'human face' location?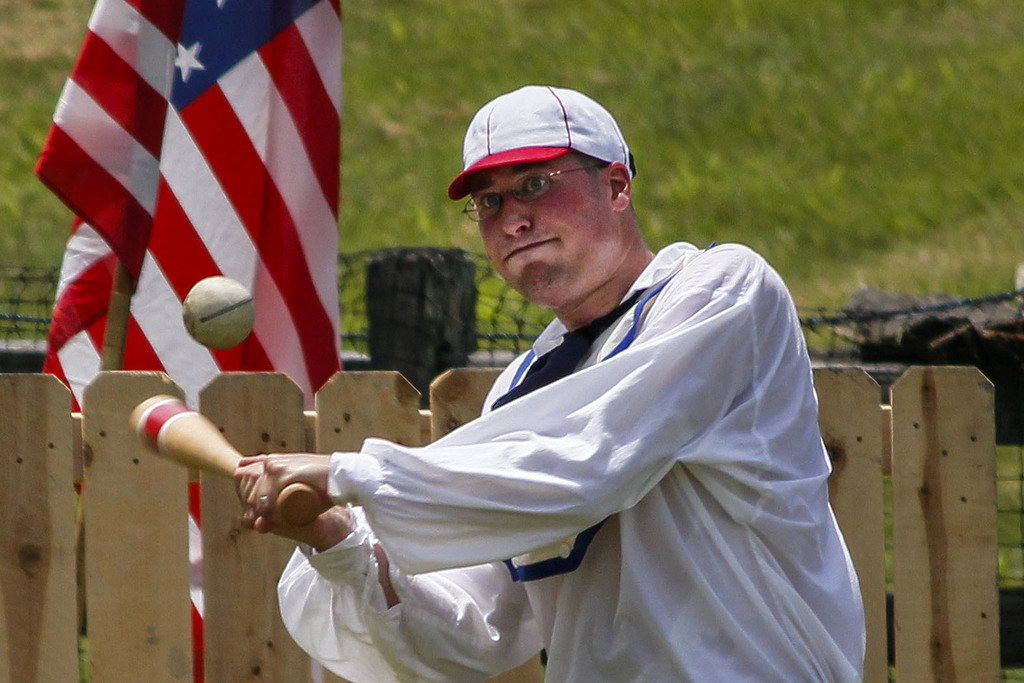
Rect(483, 169, 614, 297)
